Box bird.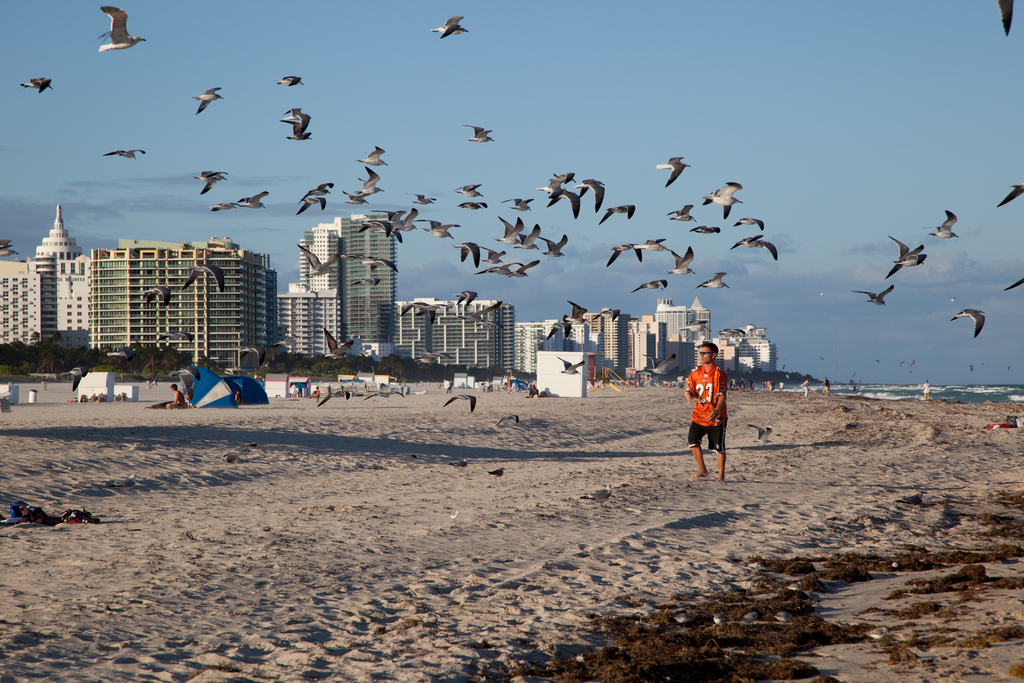
box=[192, 86, 226, 121].
